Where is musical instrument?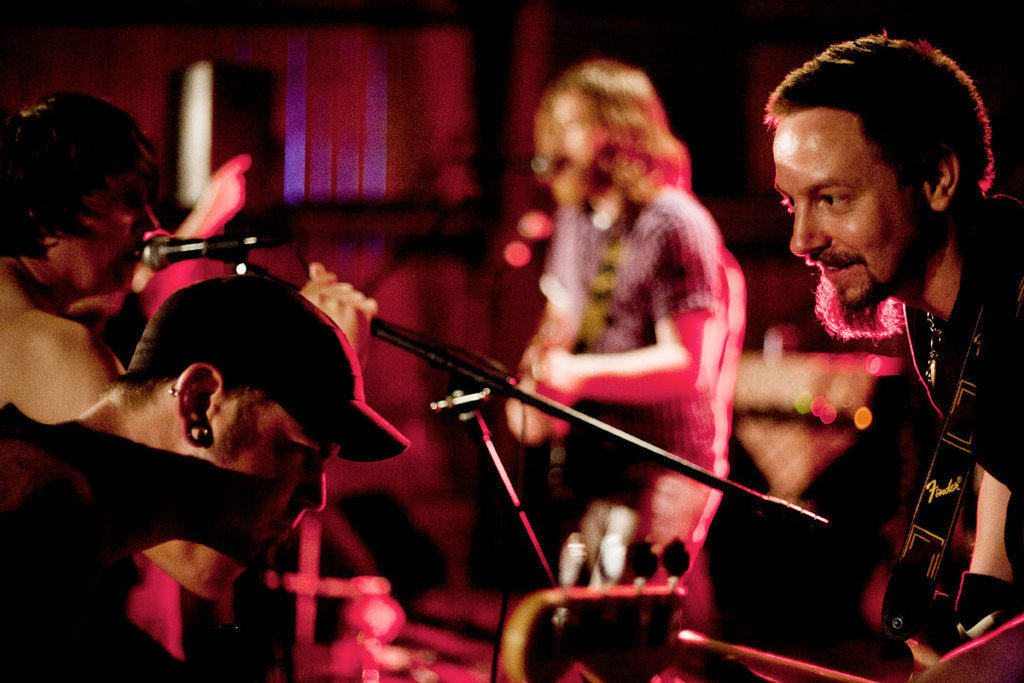
[left=504, top=304, right=579, bottom=511].
